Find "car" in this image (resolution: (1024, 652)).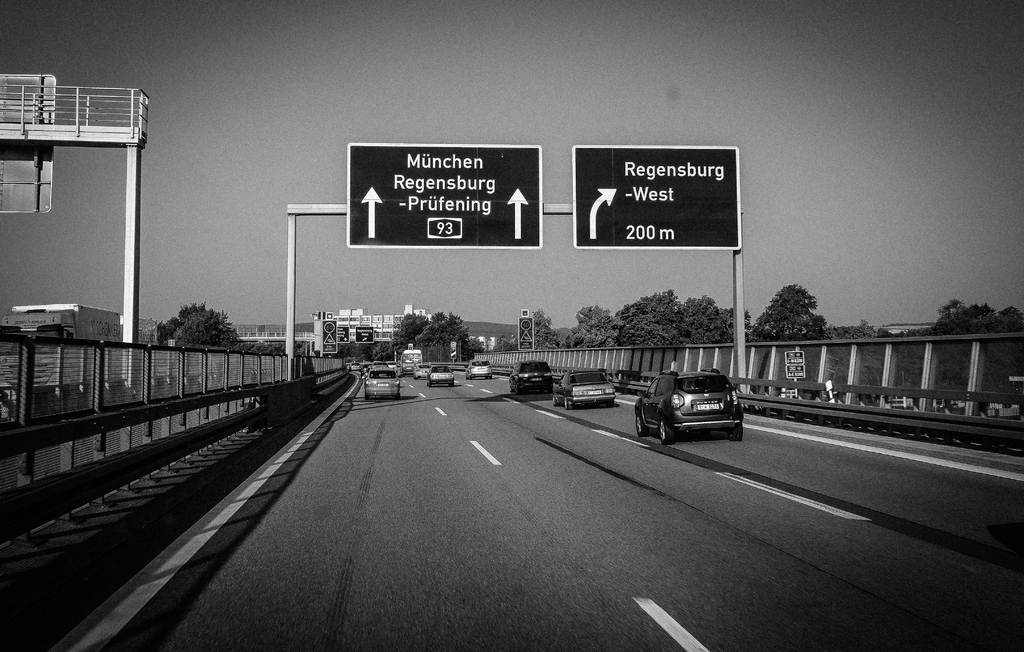
pyautogui.locateOnScreen(413, 361, 426, 373).
